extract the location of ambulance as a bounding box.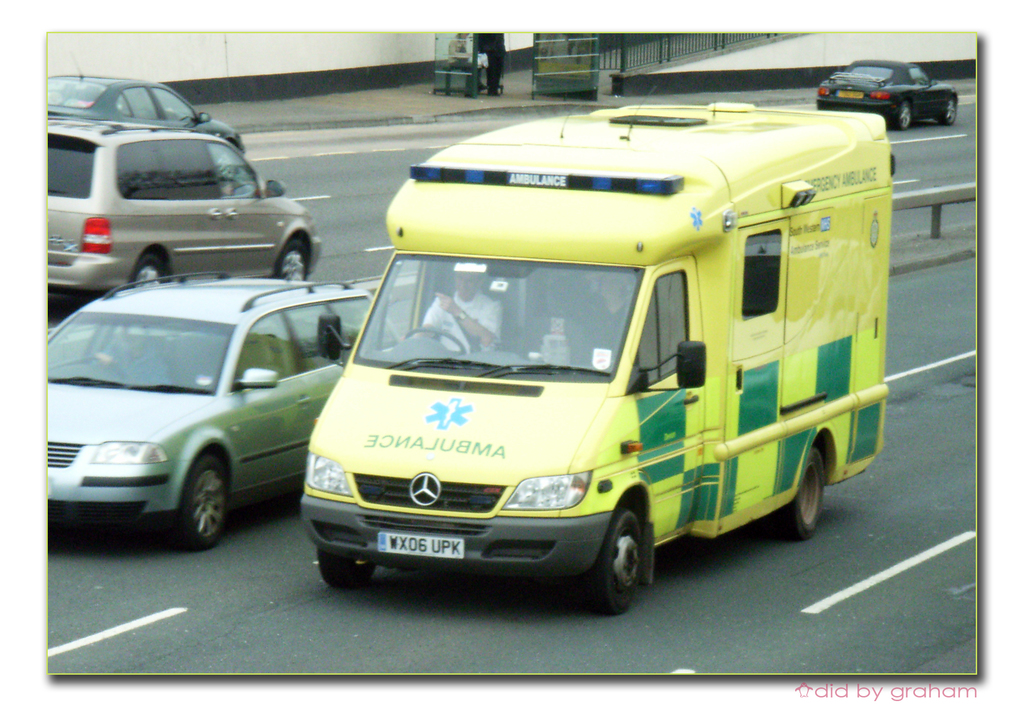
[300, 70, 894, 614].
